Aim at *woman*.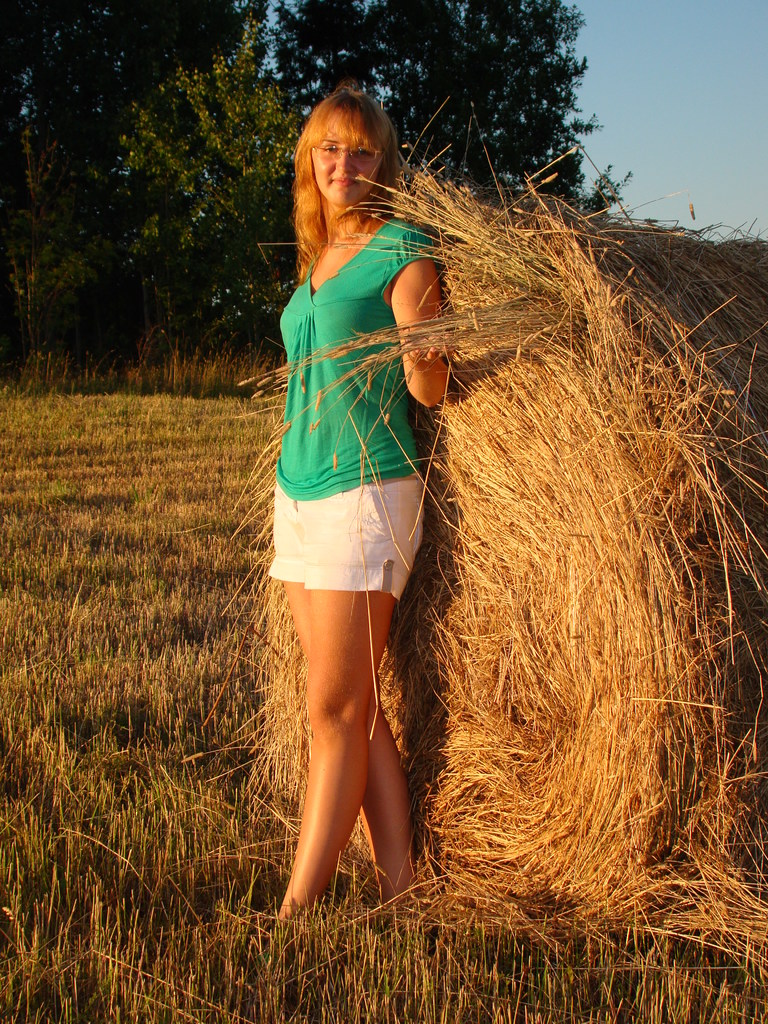
Aimed at bbox(249, 90, 500, 840).
